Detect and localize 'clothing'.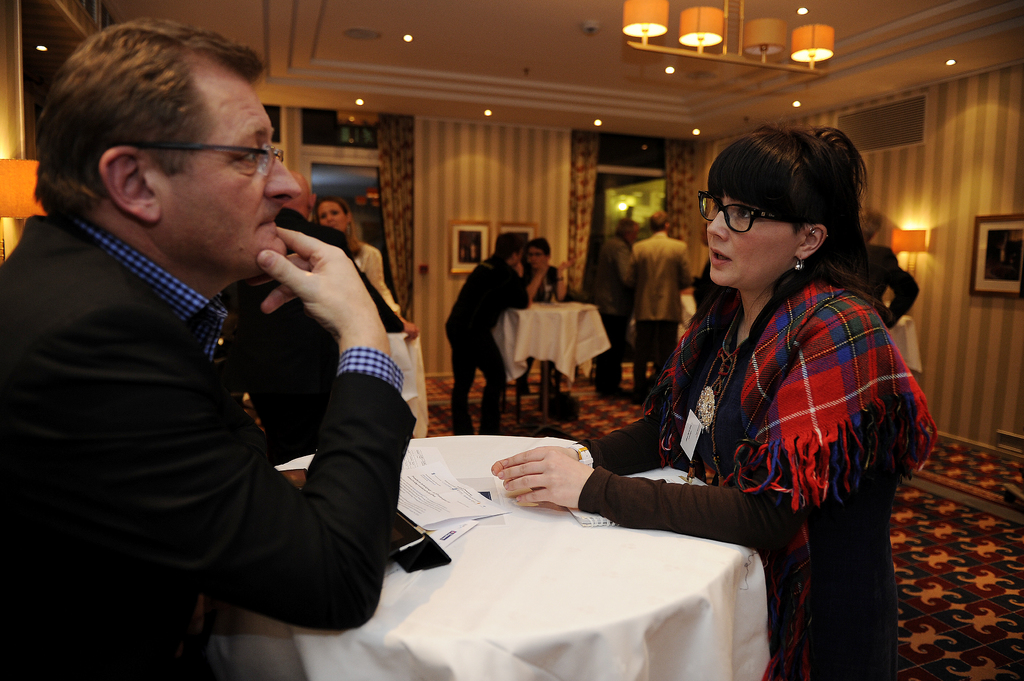
Localized at 580/216/924/611.
